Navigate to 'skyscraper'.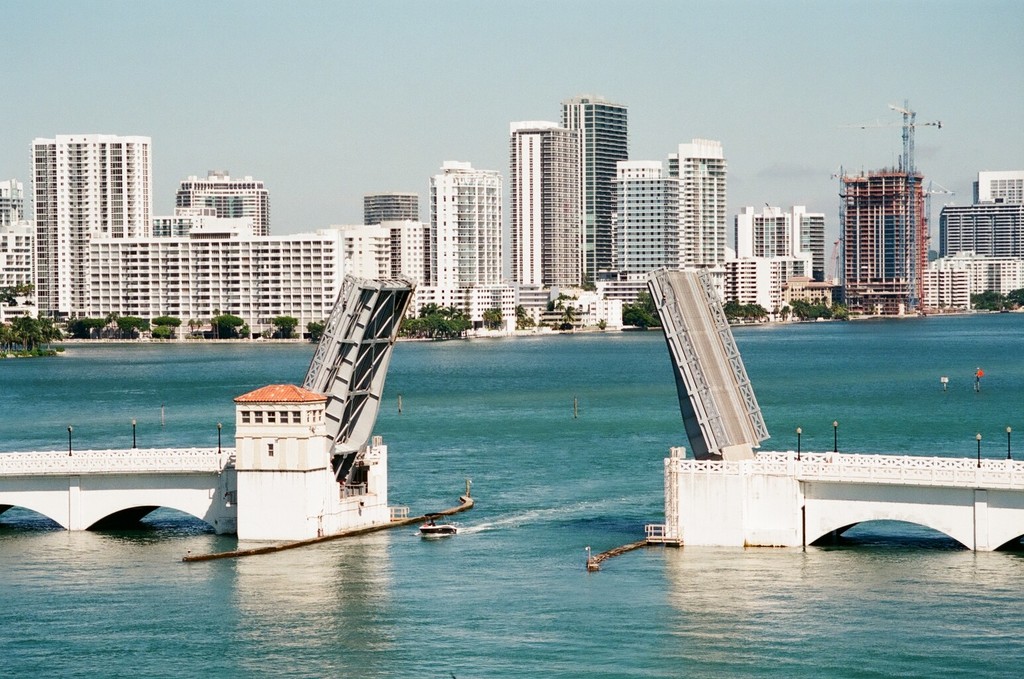
Navigation target: (left=788, top=208, right=828, bottom=286).
